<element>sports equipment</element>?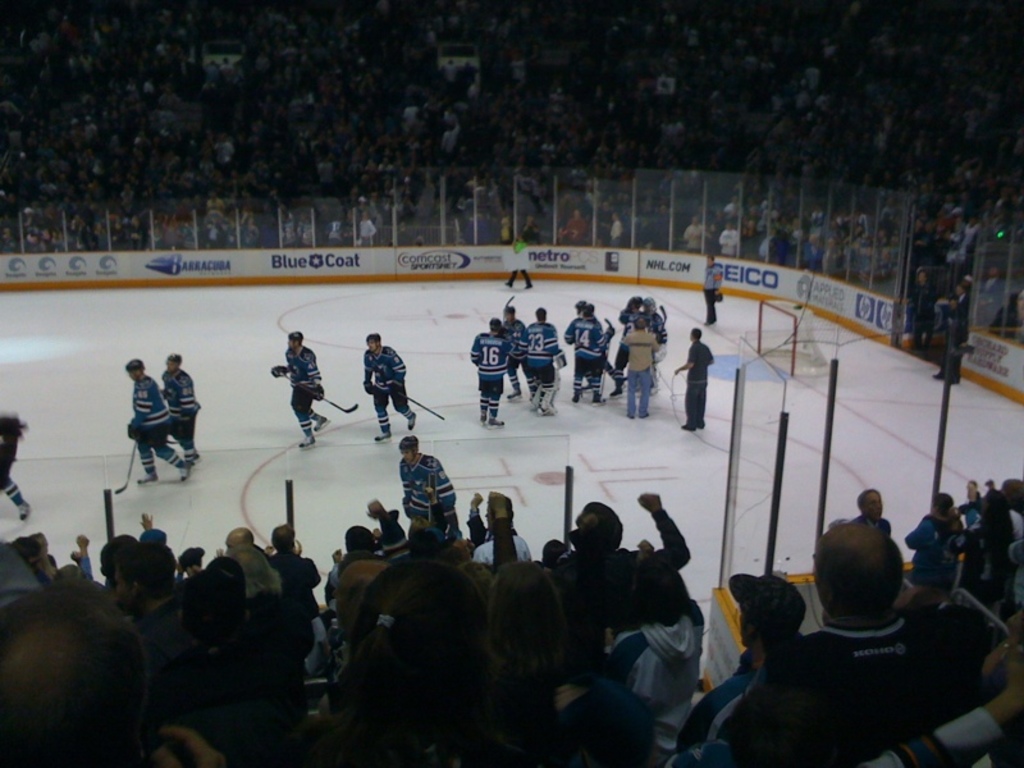
Rect(401, 433, 419, 466)
